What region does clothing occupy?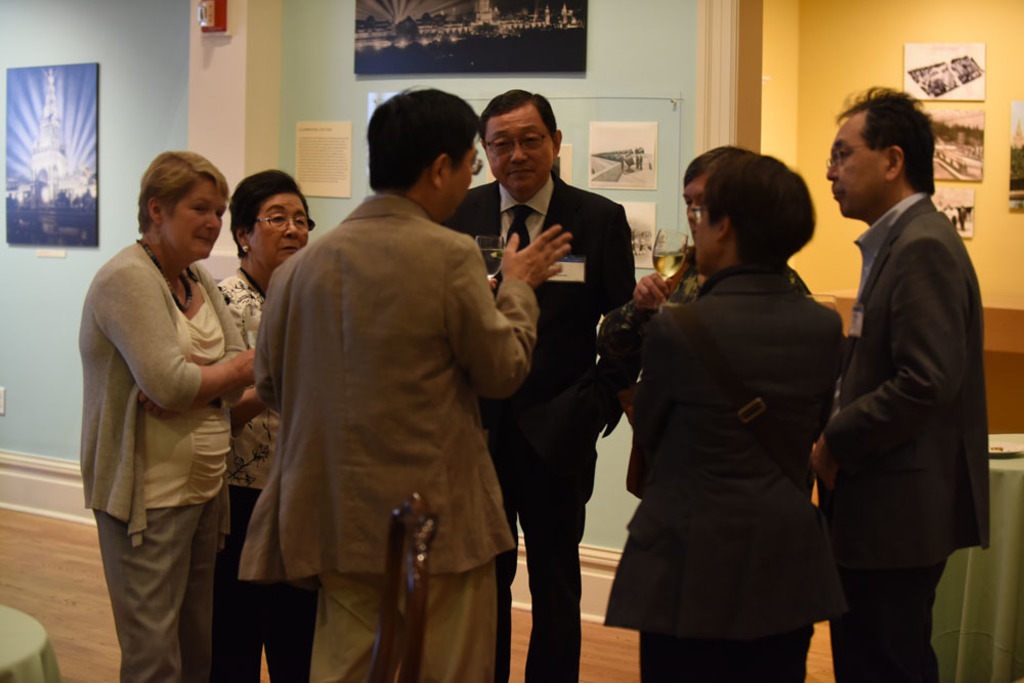
(232,196,539,682).
